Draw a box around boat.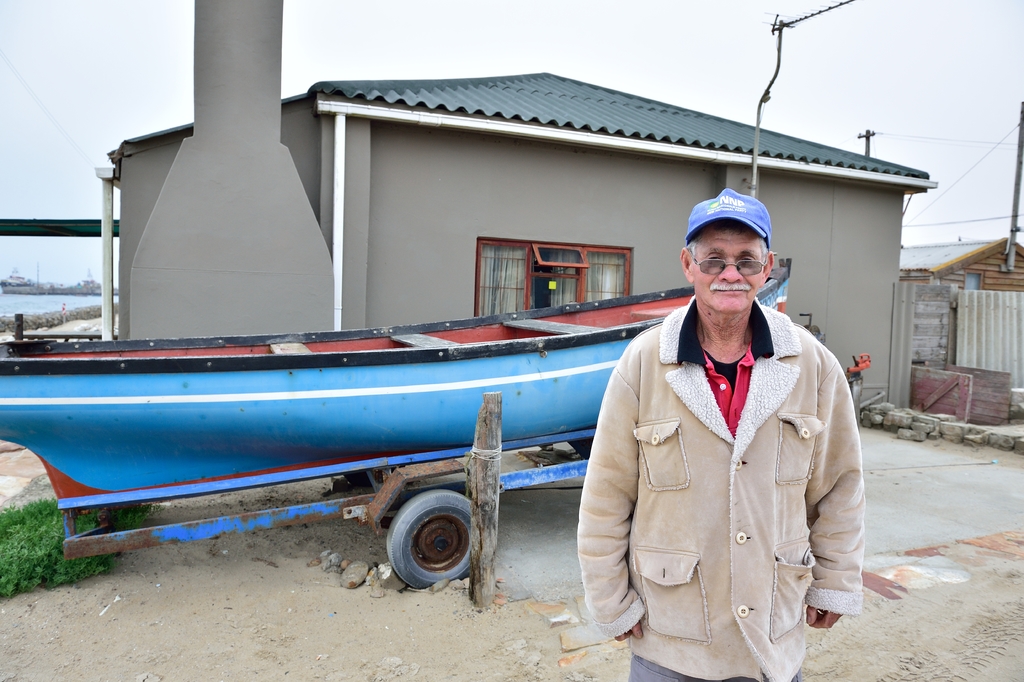
(x1=42, y1=204, x2=802, y2=579).
